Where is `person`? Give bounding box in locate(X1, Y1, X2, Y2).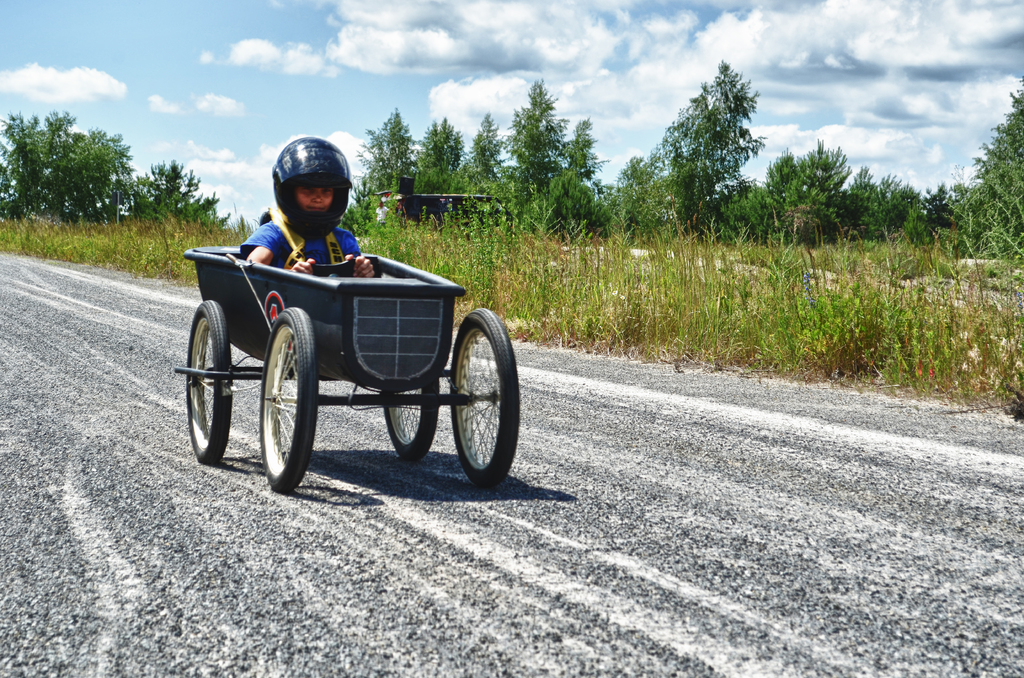
locate(250, 124, 361, 289).
